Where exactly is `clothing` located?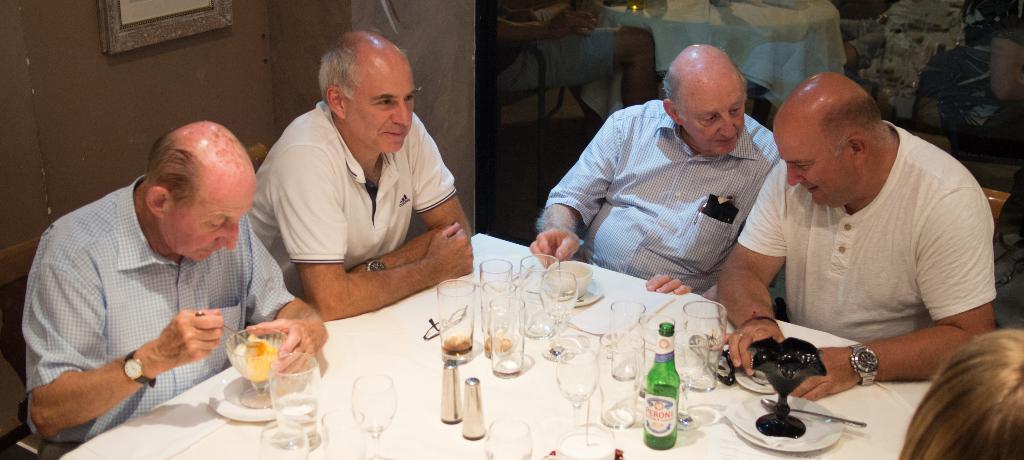
Its bounding box is left=250, top=97, right=460, bottom=307.
